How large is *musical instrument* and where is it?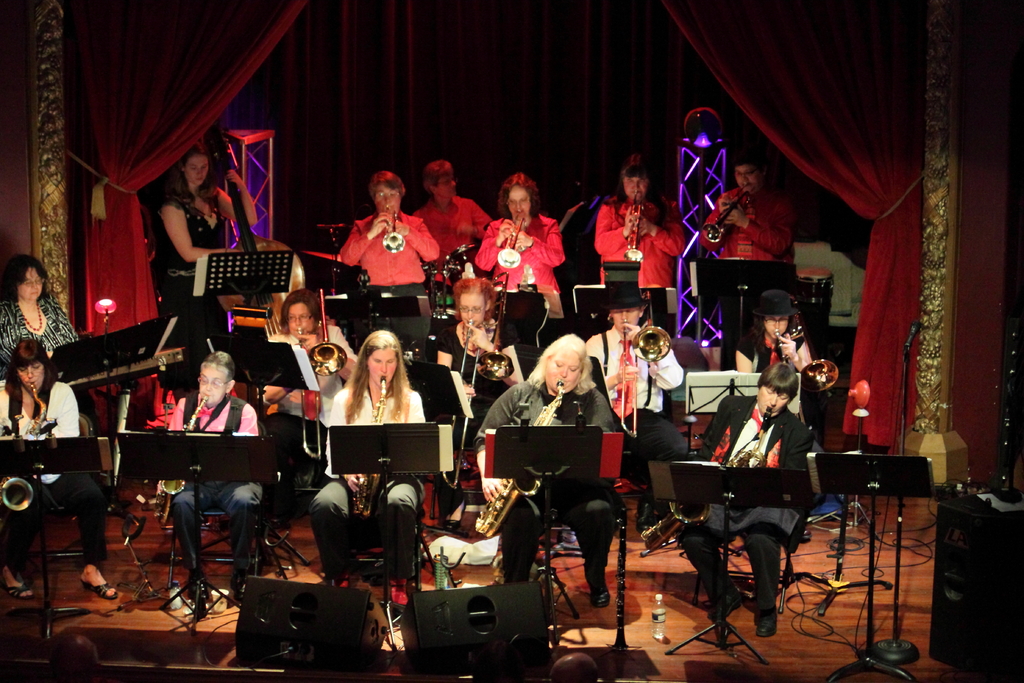
Bounding box: region(379, 205, 412, 255).
